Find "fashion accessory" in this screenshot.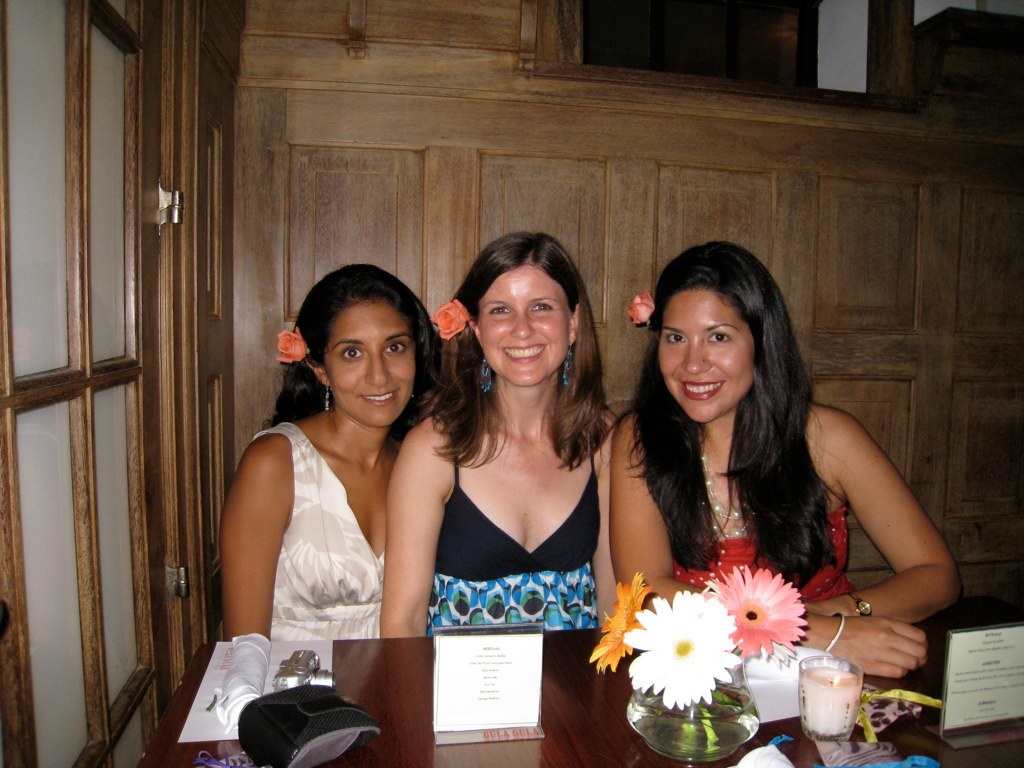
The bounding box for "fashion accessory" is box(322, 379, 333, 413).
